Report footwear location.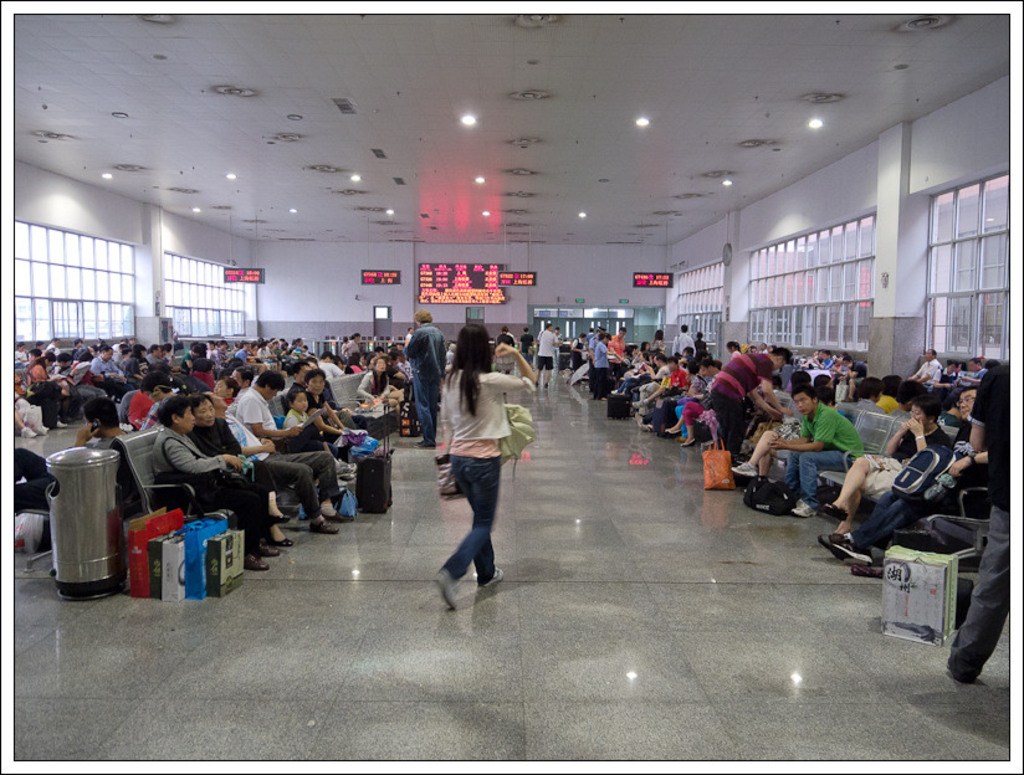
Report: <box>311,519,342,533</box>.
